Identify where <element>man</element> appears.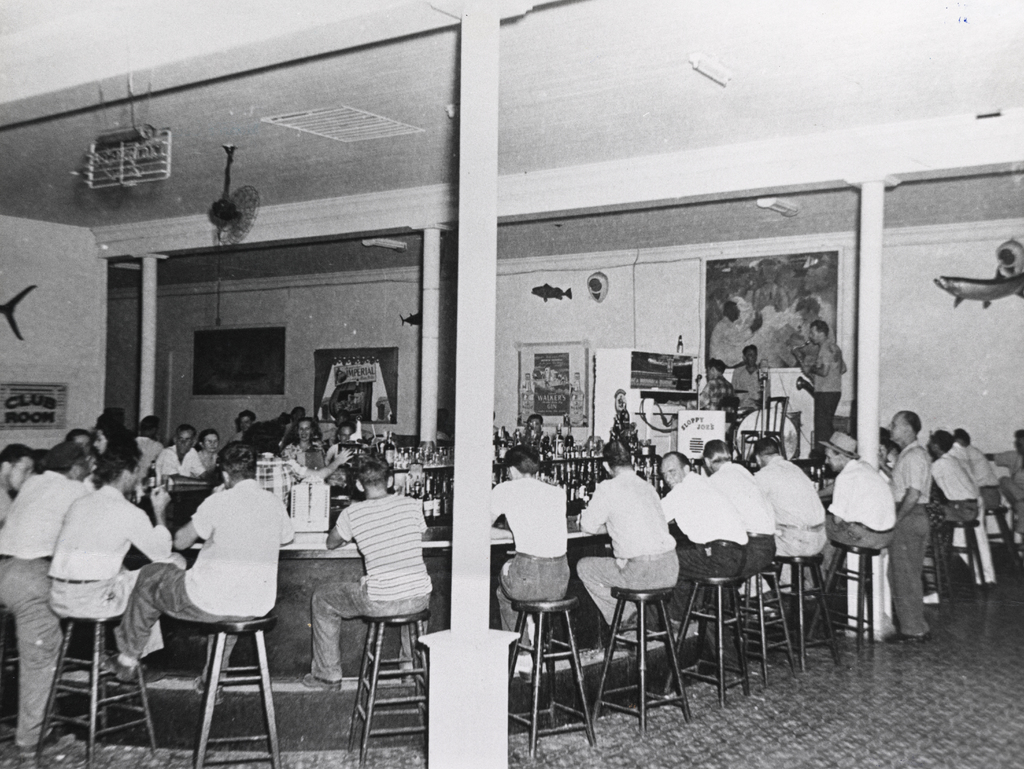
Appears at bbox=[705, 436, 774, 668].
